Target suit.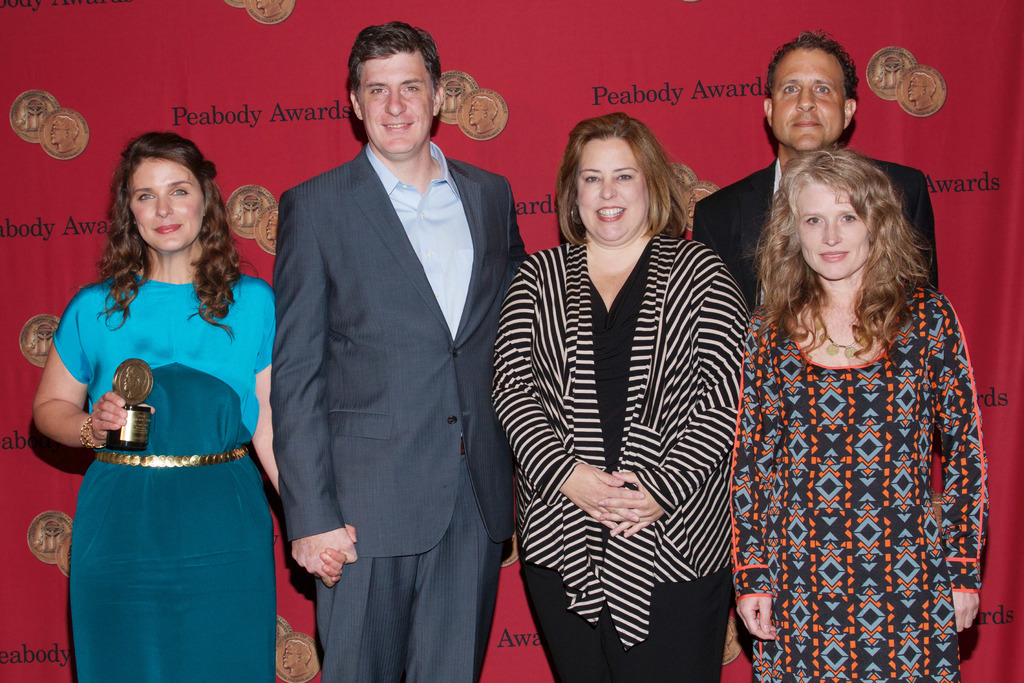
Target region: <bbox>259, 28, 522, 682</bbox>.
